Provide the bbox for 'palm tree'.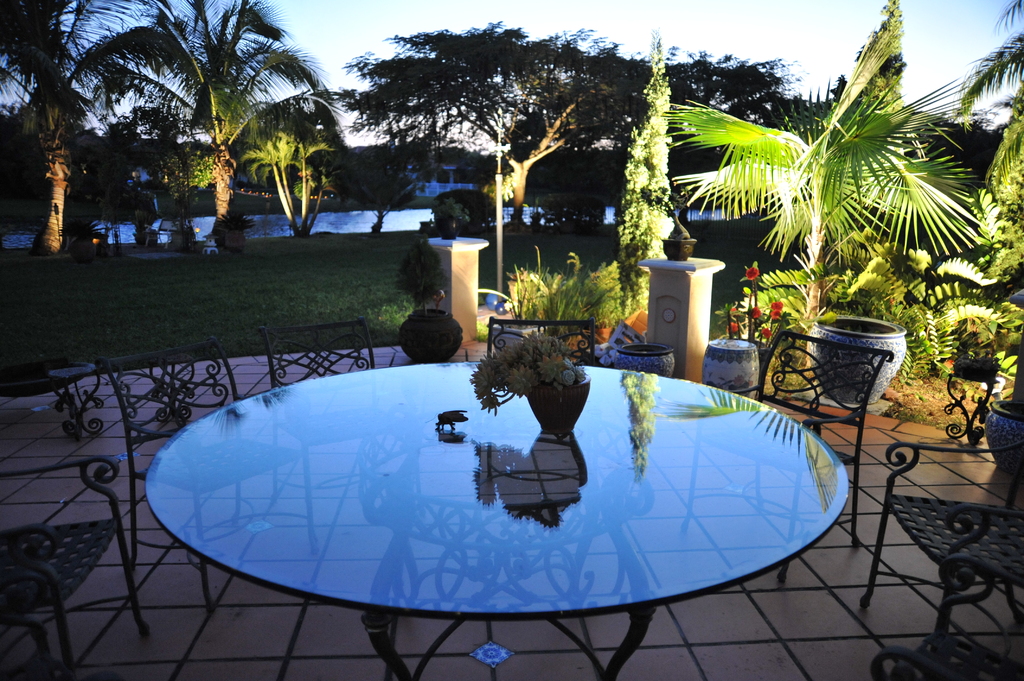
(left=484, top=40, right=611, bottom=184).
